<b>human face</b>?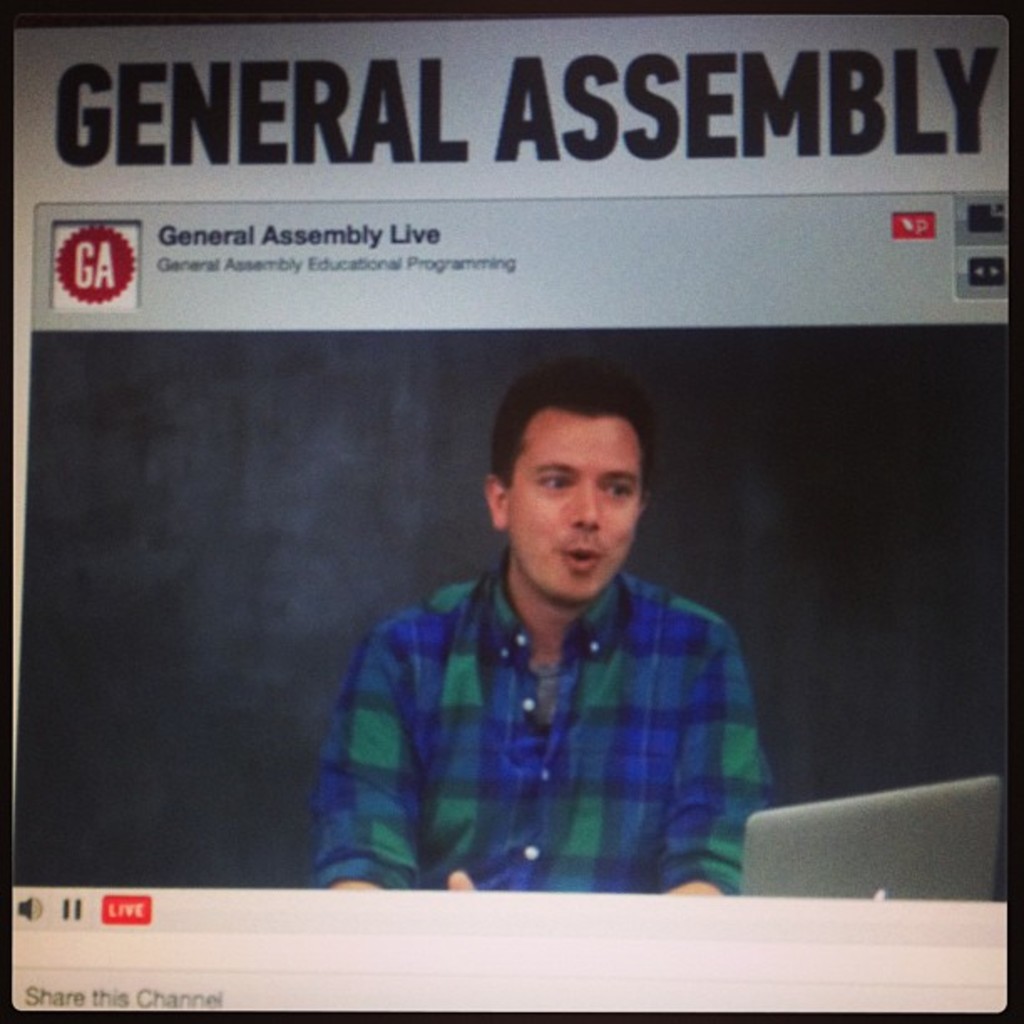
region(515, 412, 648, 601)
